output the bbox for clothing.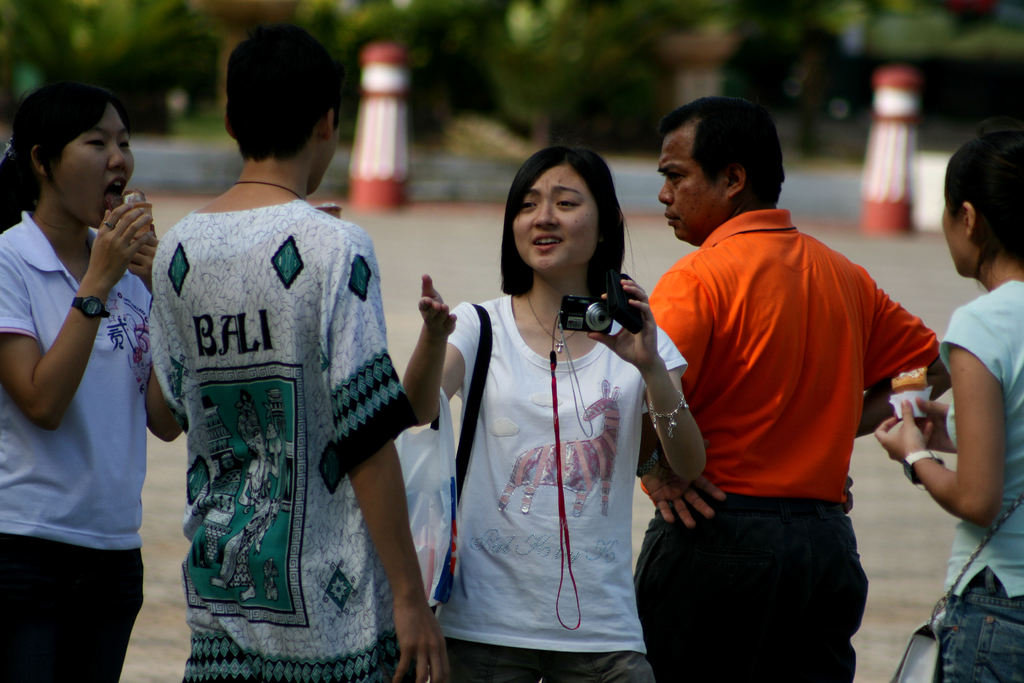
rect(632, 210, 938, 682).
